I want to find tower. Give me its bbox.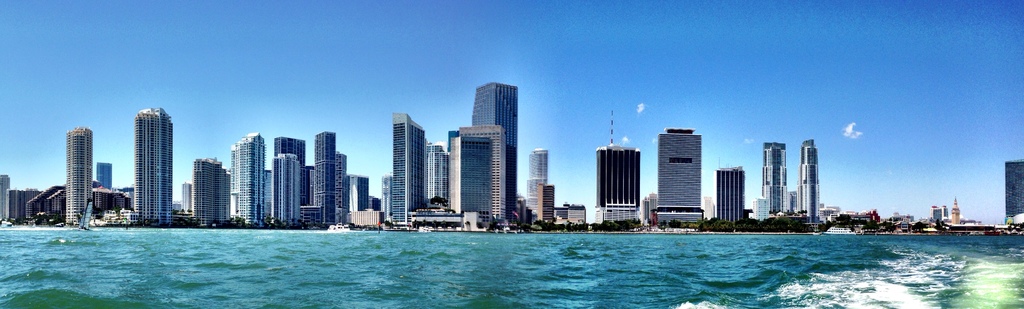
[left=275, top=153, right=298, bottom=223].
